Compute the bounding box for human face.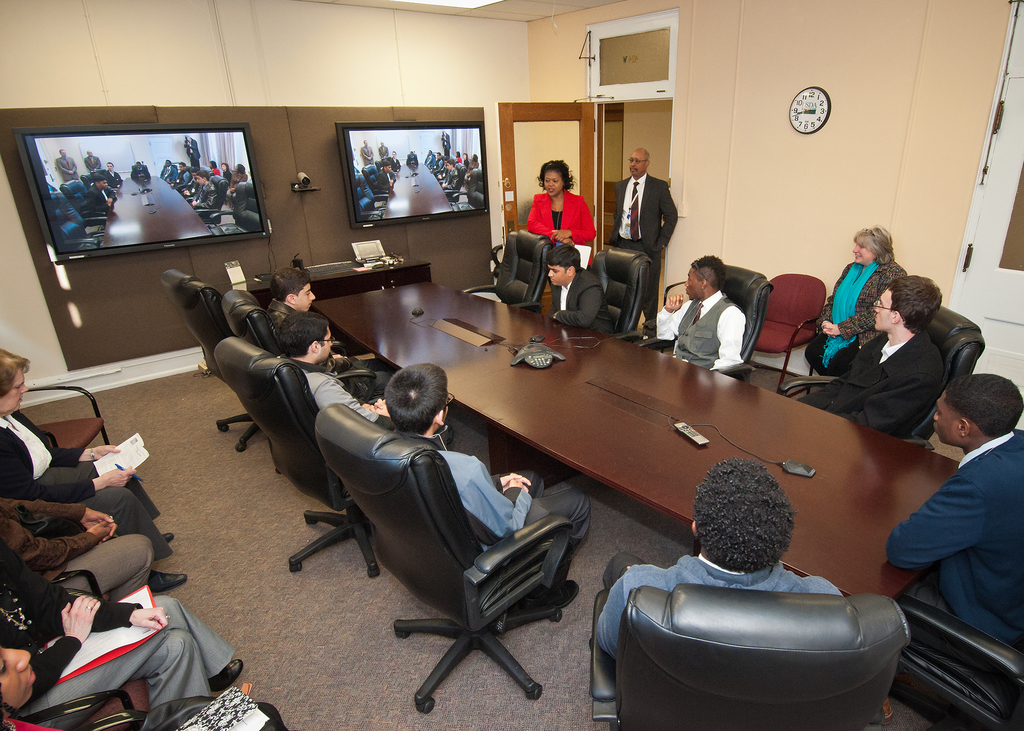
pyautogui.locateOnScreen(688, 264, 700, 300).
